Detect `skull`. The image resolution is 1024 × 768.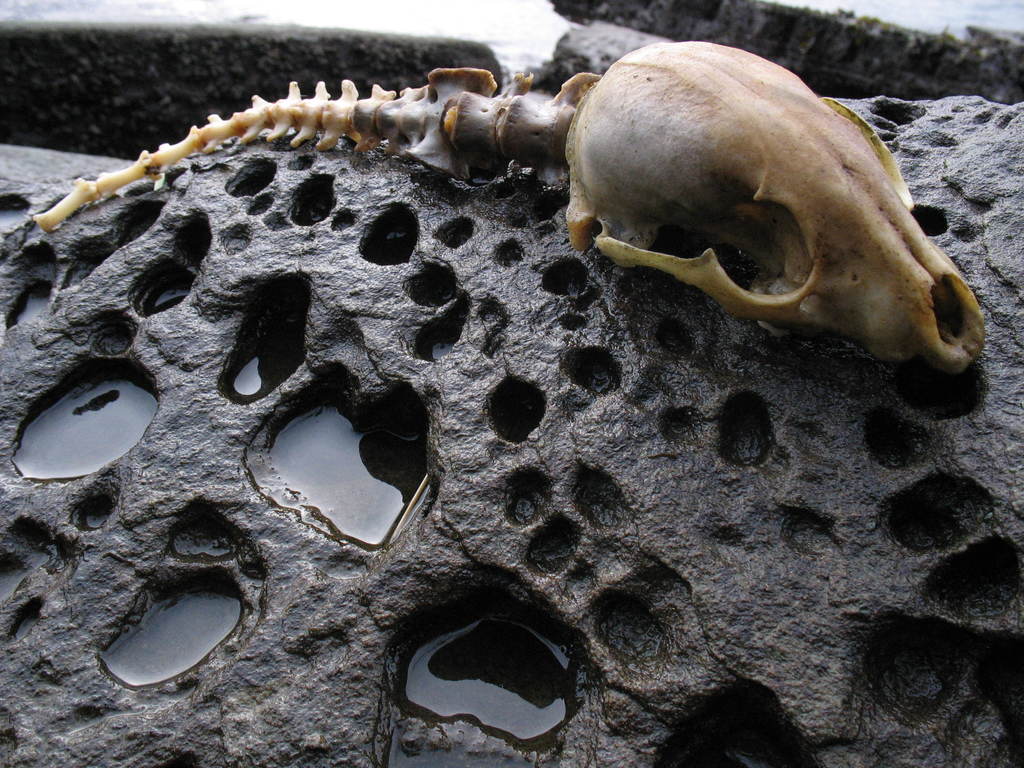
locate(563, 41, 986, 374).
